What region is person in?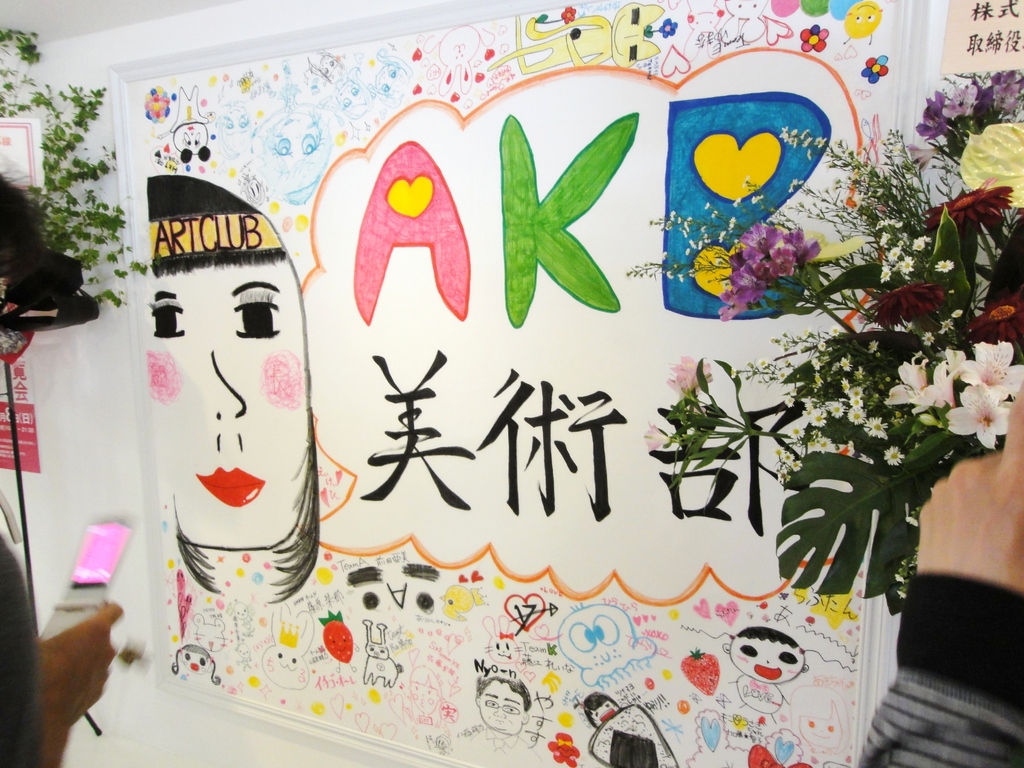
detection(146, 178, 323, 609).
